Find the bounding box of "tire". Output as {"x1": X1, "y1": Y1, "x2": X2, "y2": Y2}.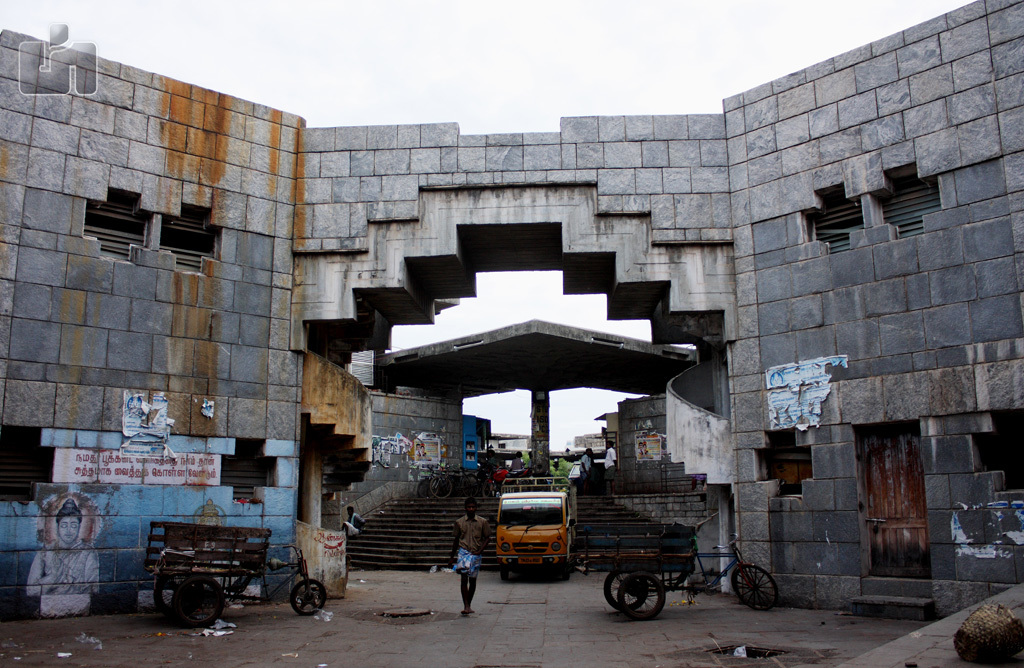
{"x1": 171, "y1": 578, "x2": 226, "y2": 630}.
